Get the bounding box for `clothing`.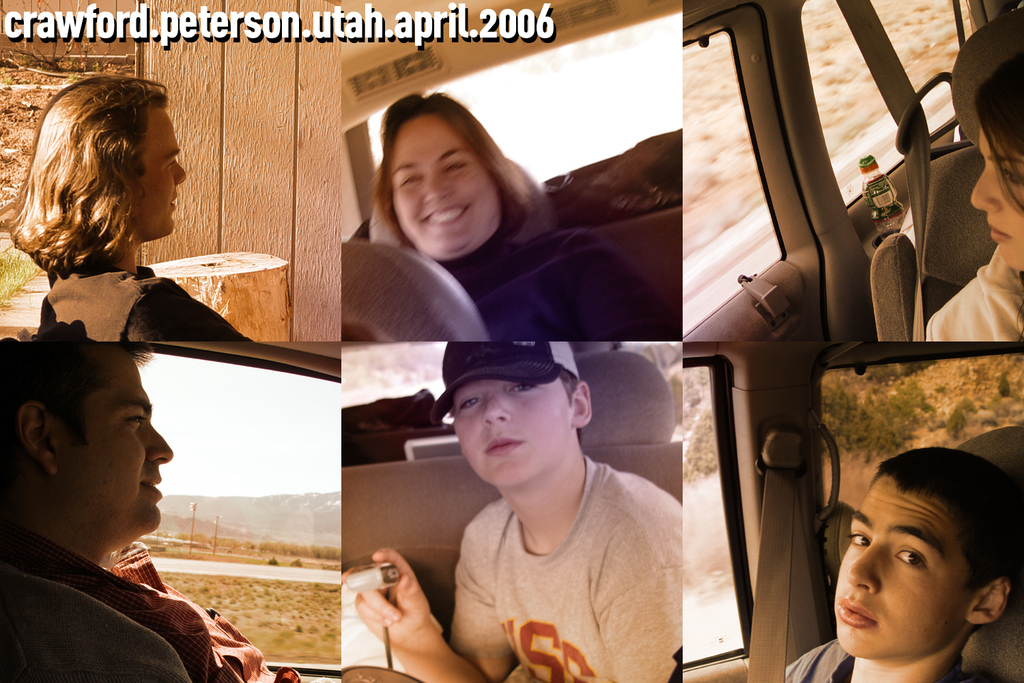
[771,637,978,682].
